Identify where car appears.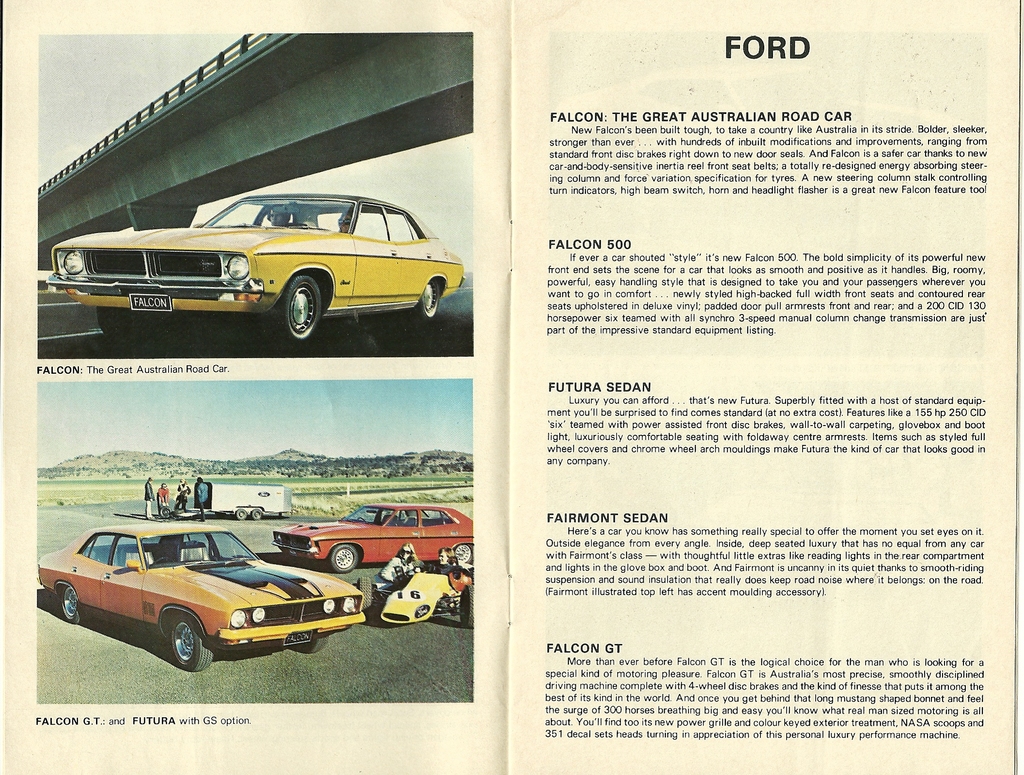
Appears at <box>382,570,472,621</box>.
